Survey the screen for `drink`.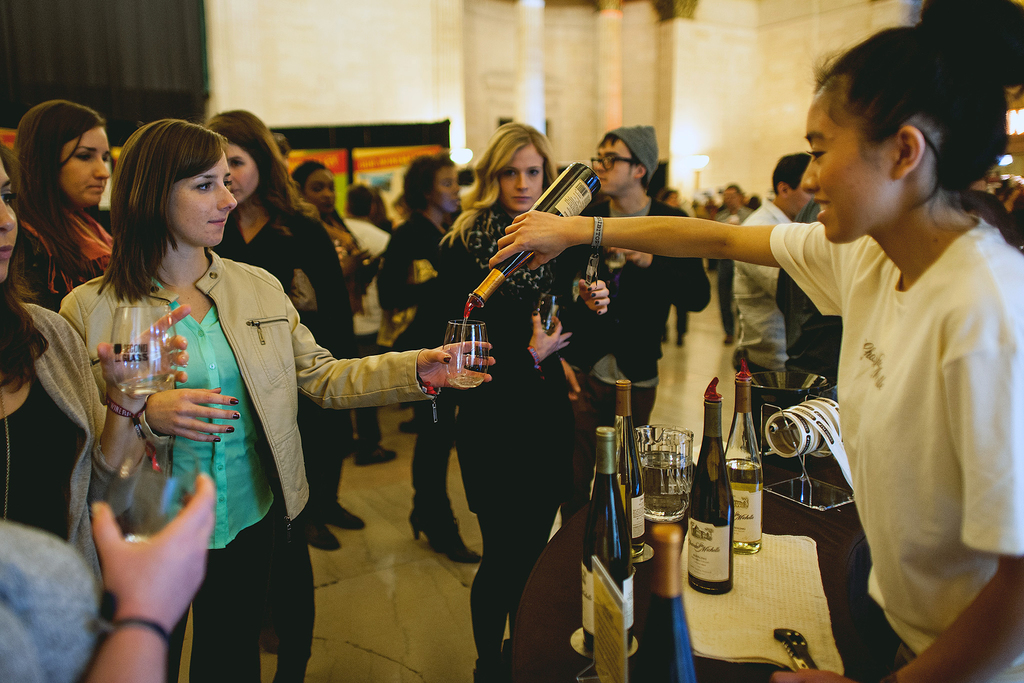
Survey found: {"x1": 581, "y1": 425, "x2": 635, "y2": 654}.
